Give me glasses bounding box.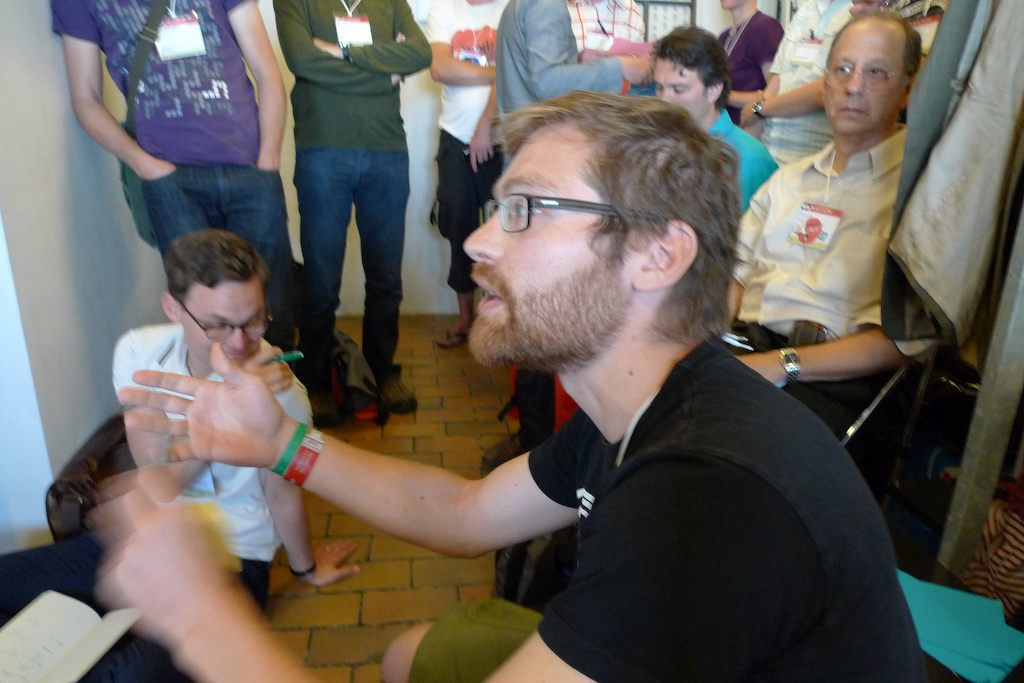
451:170:643:240.
